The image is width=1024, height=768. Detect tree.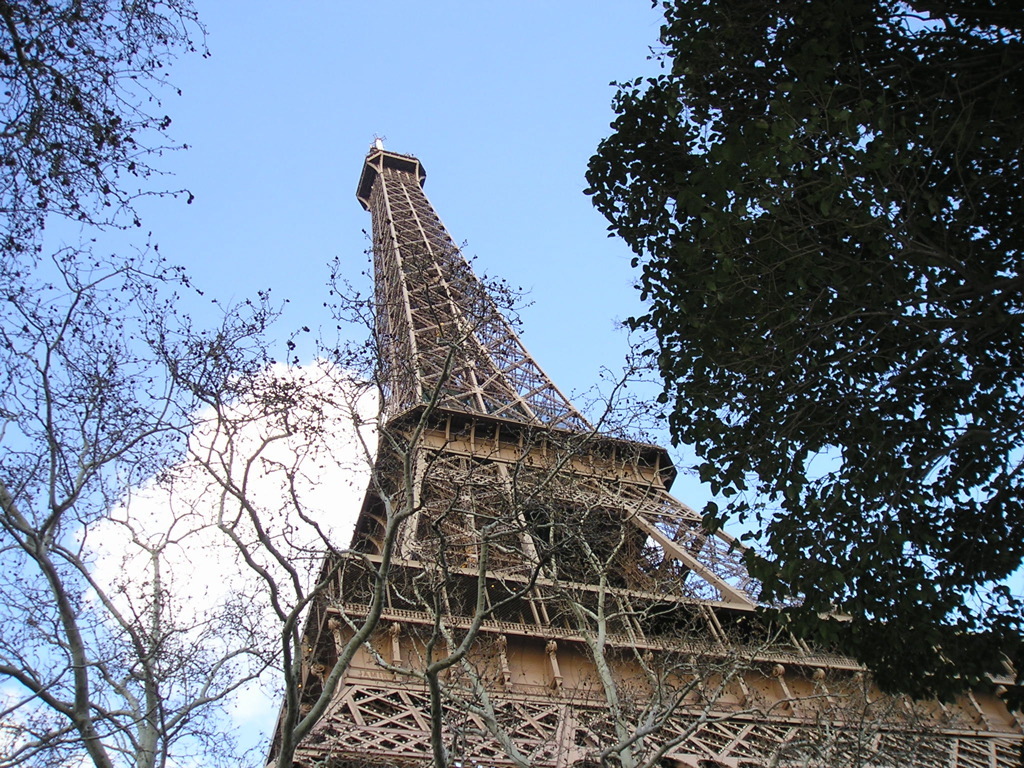
Detection: pyautogui.locateOnScreen(570, 1, 1023, 683).
